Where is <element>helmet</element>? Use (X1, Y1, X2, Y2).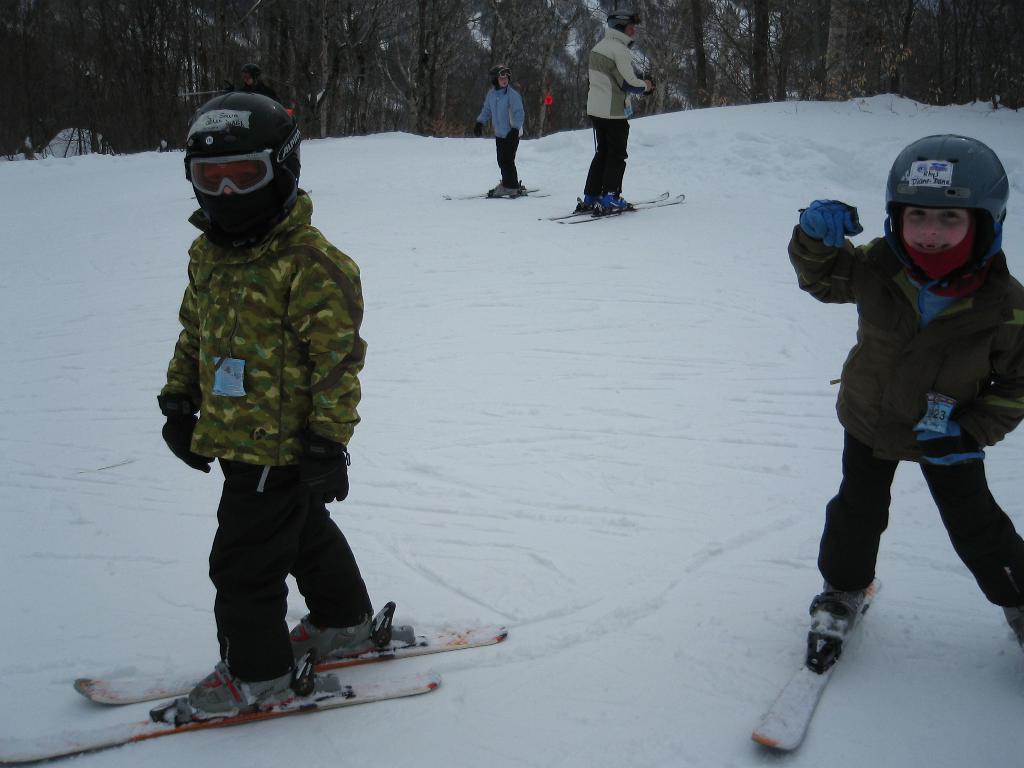
(488, 67, 511, 88).
